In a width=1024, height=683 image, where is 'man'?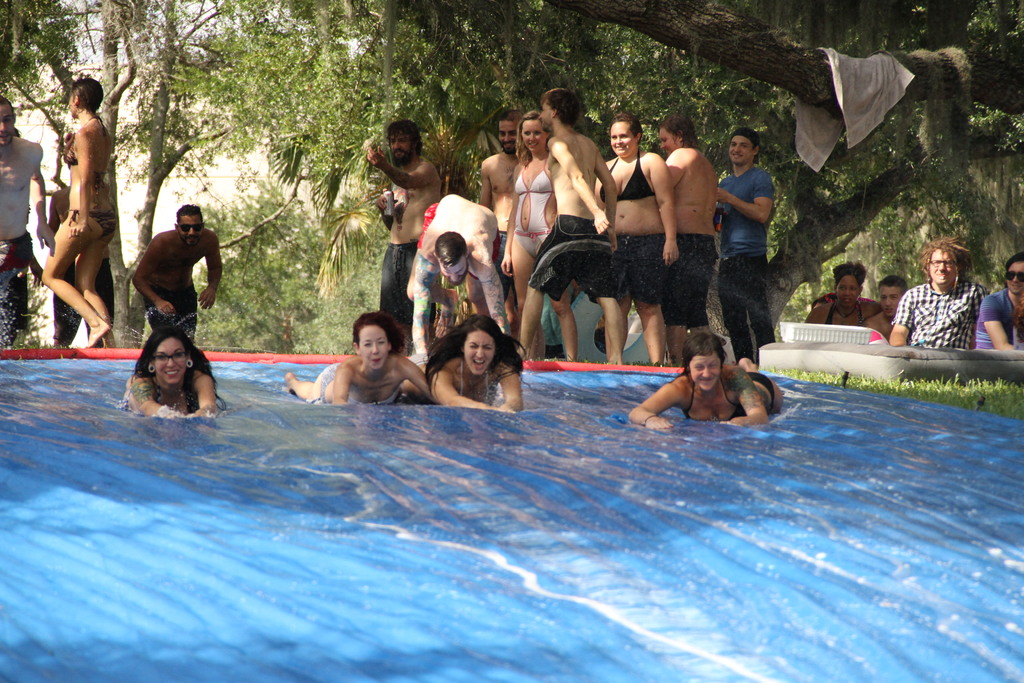
<box>122,201,221,361</box>.
